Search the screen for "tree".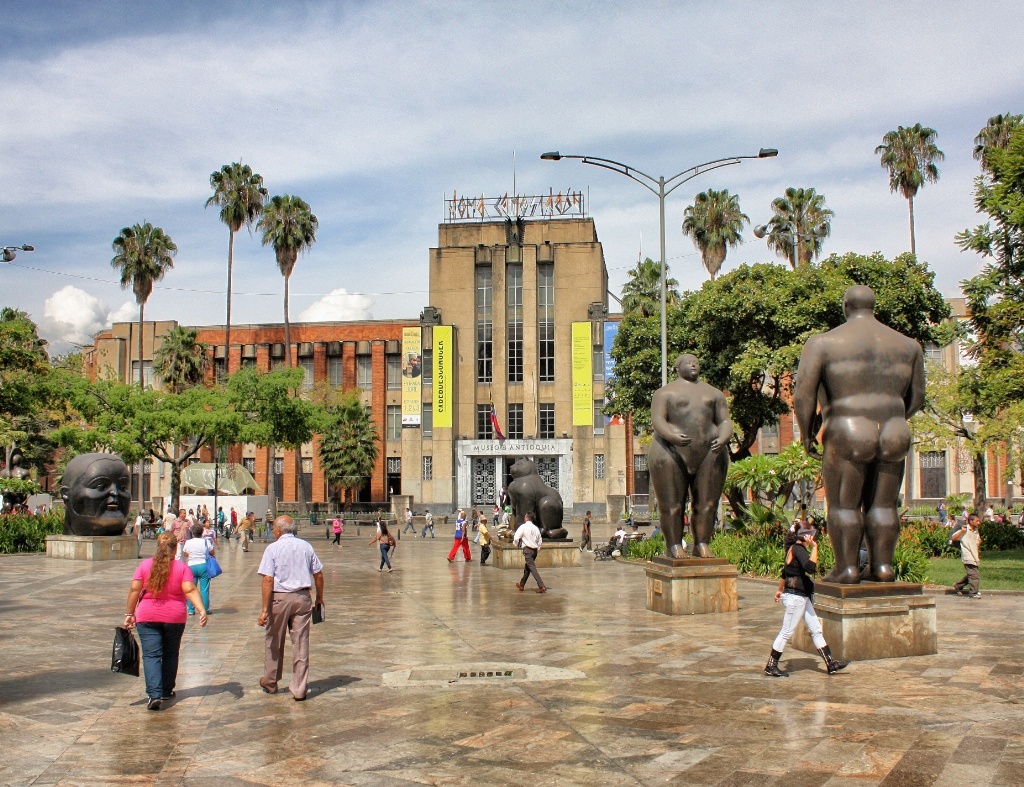
Found at pyautogui.locateOnScreen(680, 181, 749, 277).
